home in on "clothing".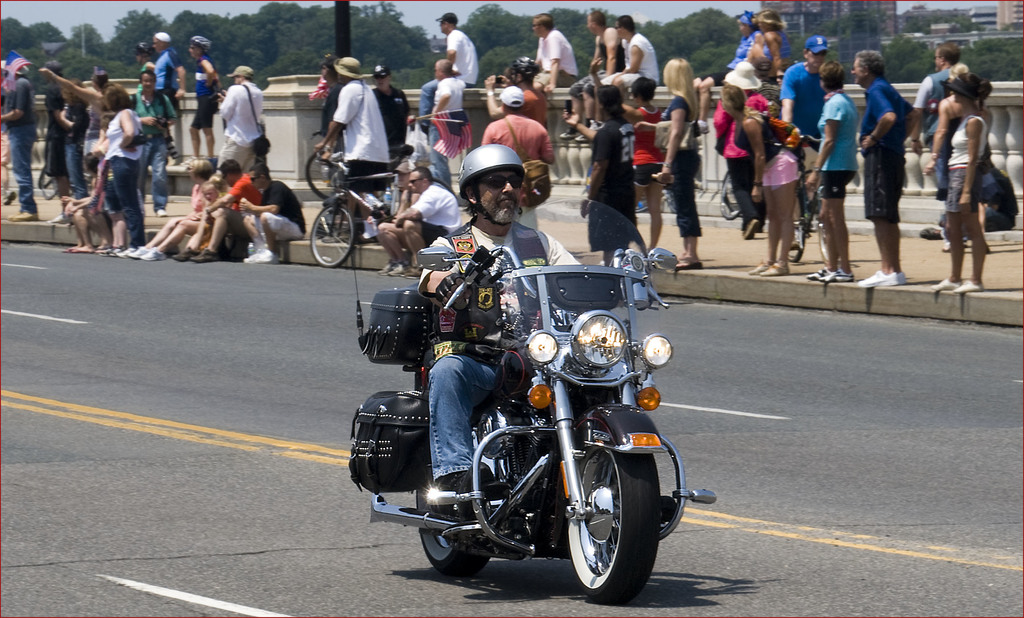
Homed in at [x1=810, y1=85, x2=859, y2=204].
